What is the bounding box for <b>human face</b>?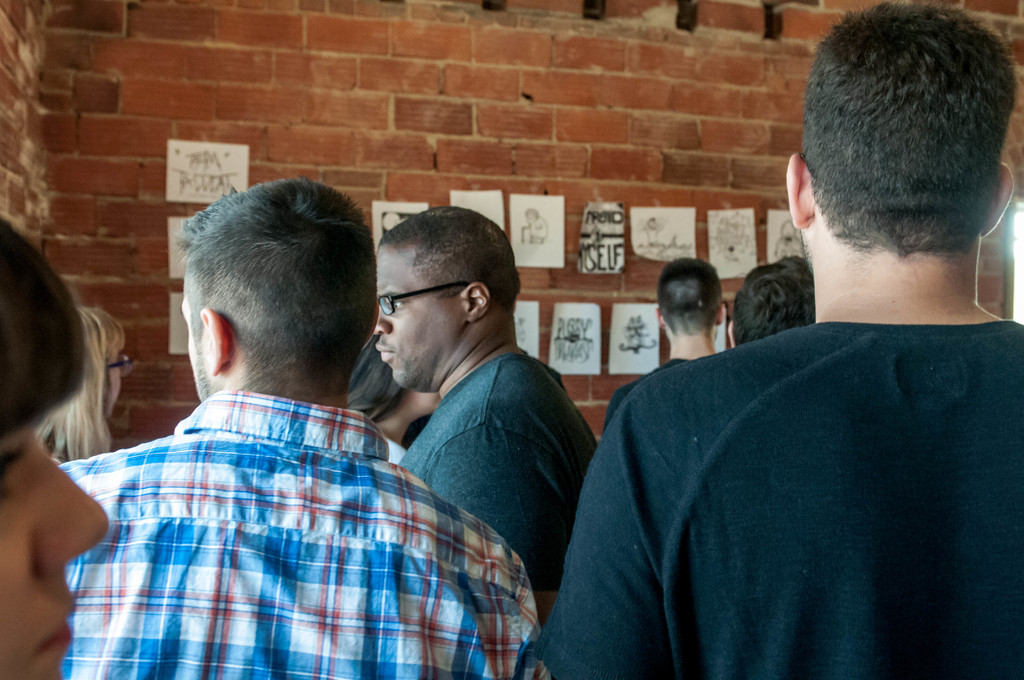
0 293 110 679.
